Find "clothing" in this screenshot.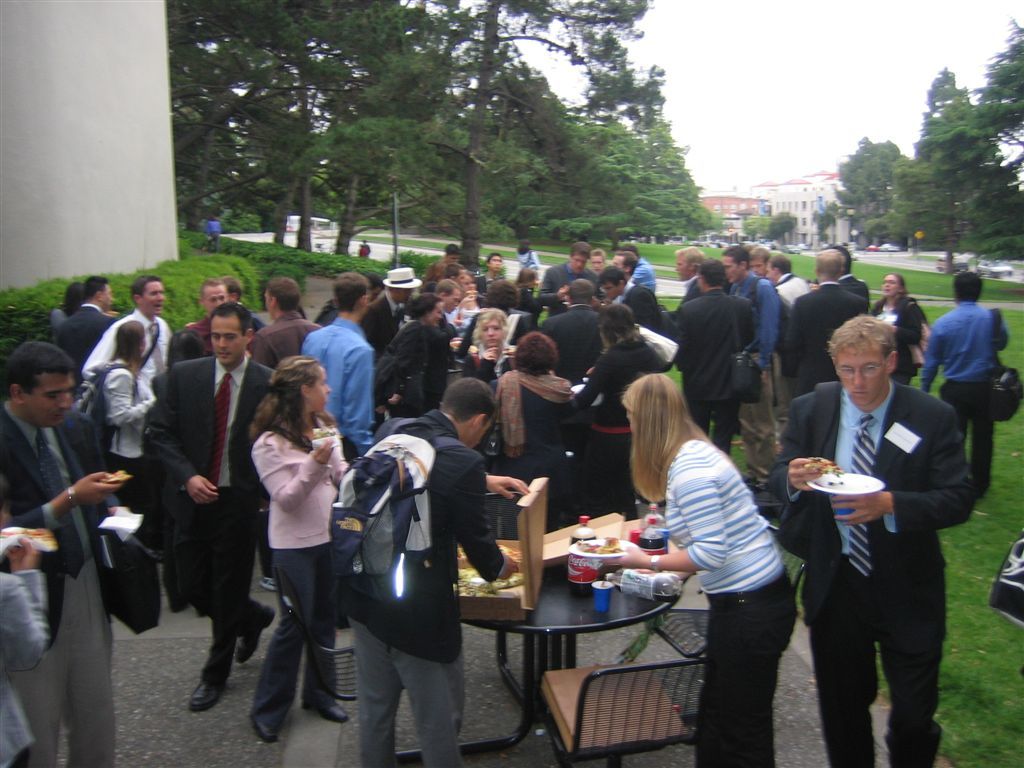
The bounding box for "clothing" is locate(775, 277, 872, 478).
